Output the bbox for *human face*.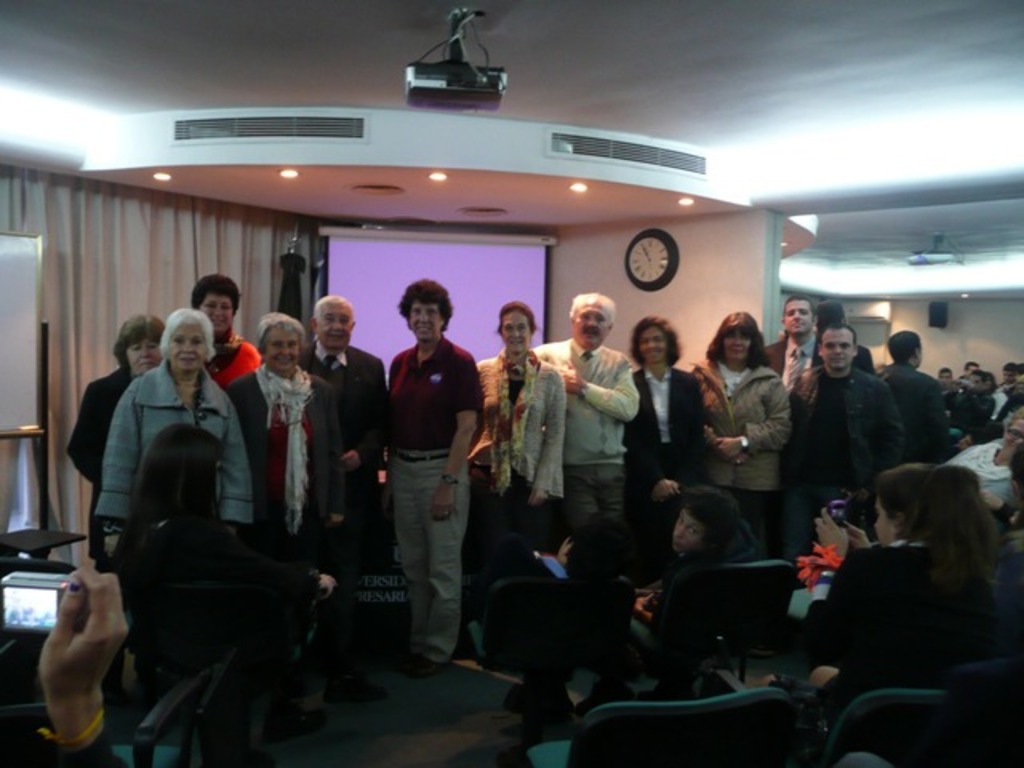
Rect(501, 315, 530, 355).
